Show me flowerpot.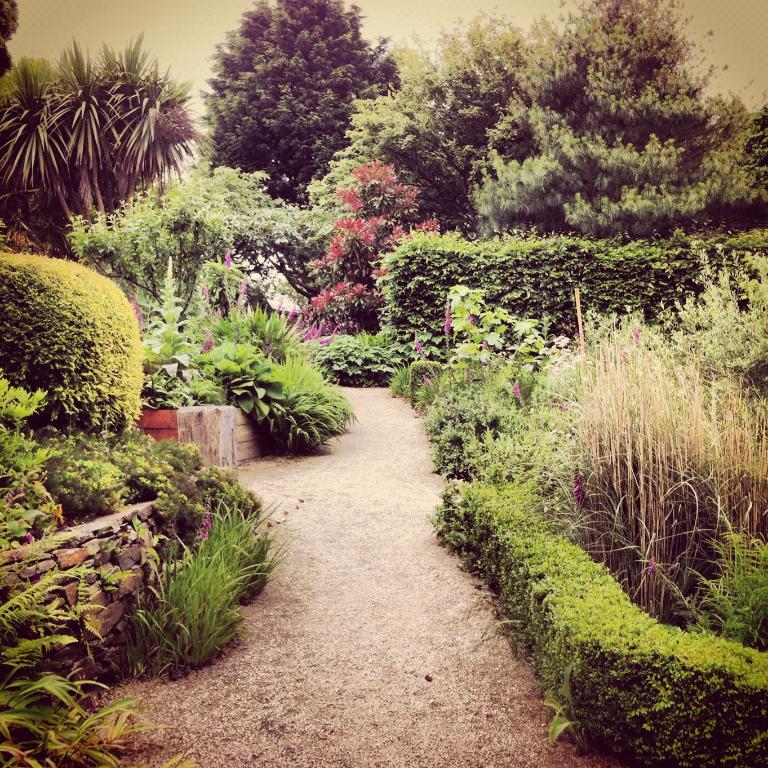
flowerpot is here: 136,403,183,451.
